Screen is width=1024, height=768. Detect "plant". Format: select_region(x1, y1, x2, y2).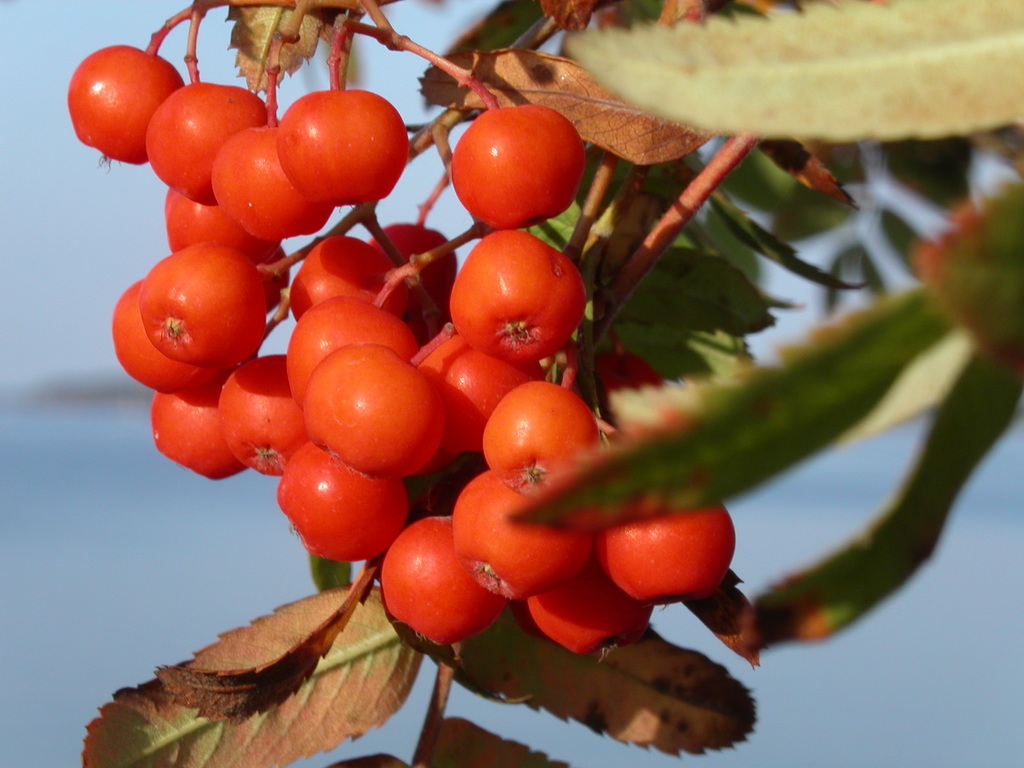
select_region(81, 0, 1023, 767).
